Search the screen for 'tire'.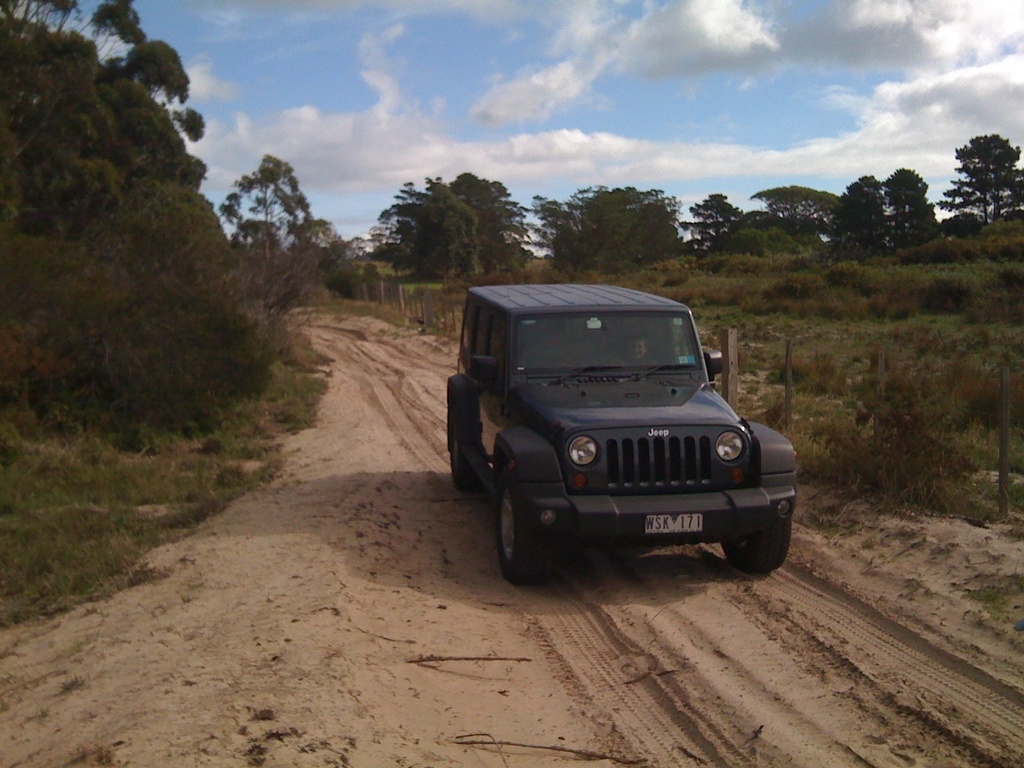
Found at (x1=446, y1=399, x2=474, y2=492).
